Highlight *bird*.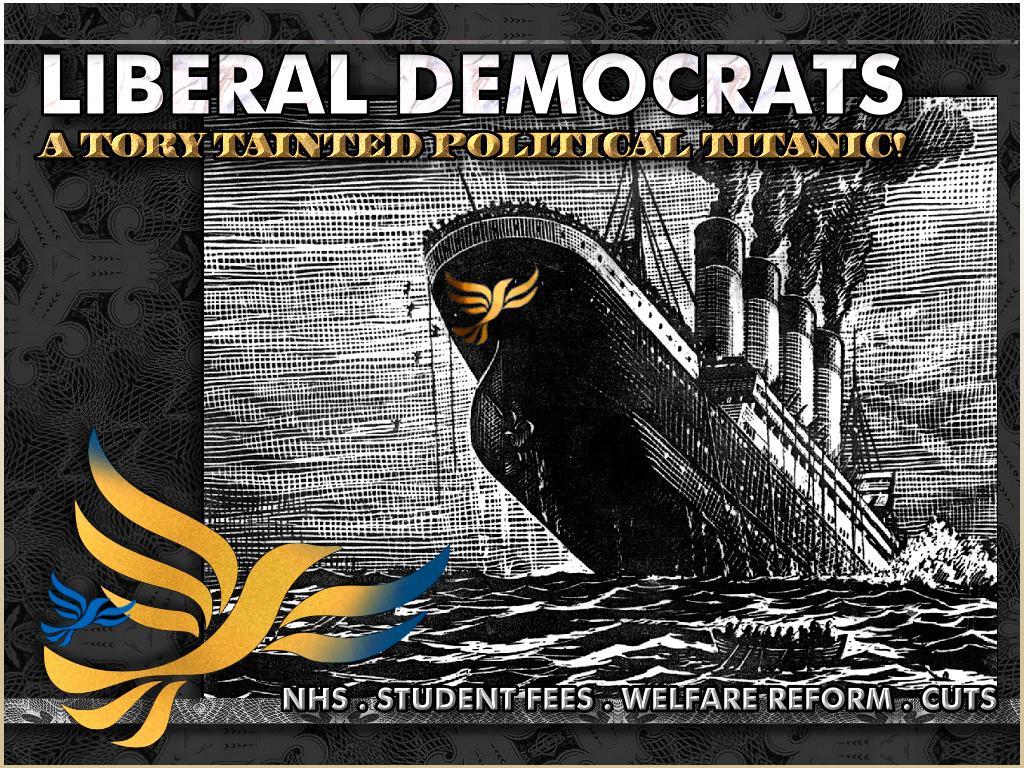
Highlighted region: {"x1": 39, "y1": 570, "x2": 136, "y2": 649}.
